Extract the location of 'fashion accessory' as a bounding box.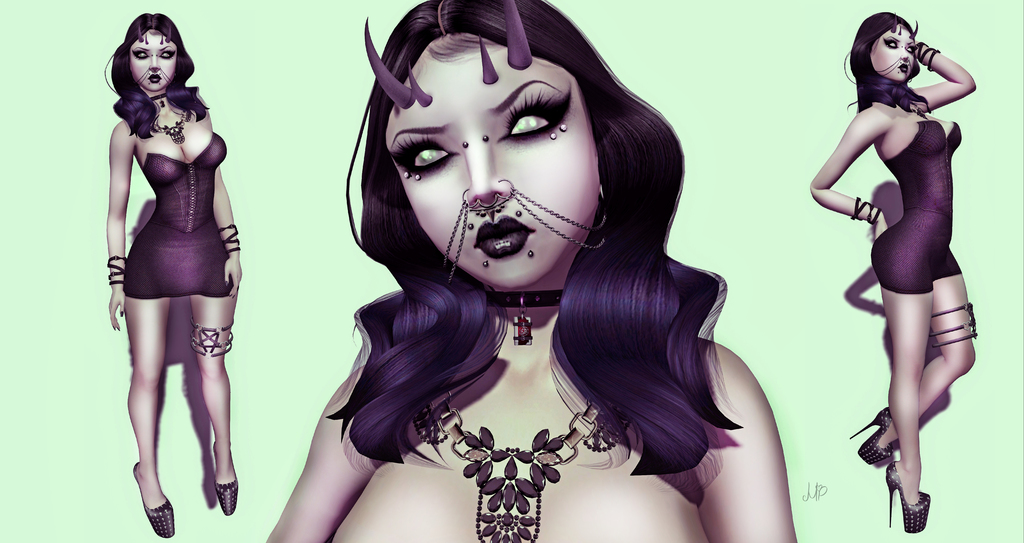
box(152, 102, 190, 145).
